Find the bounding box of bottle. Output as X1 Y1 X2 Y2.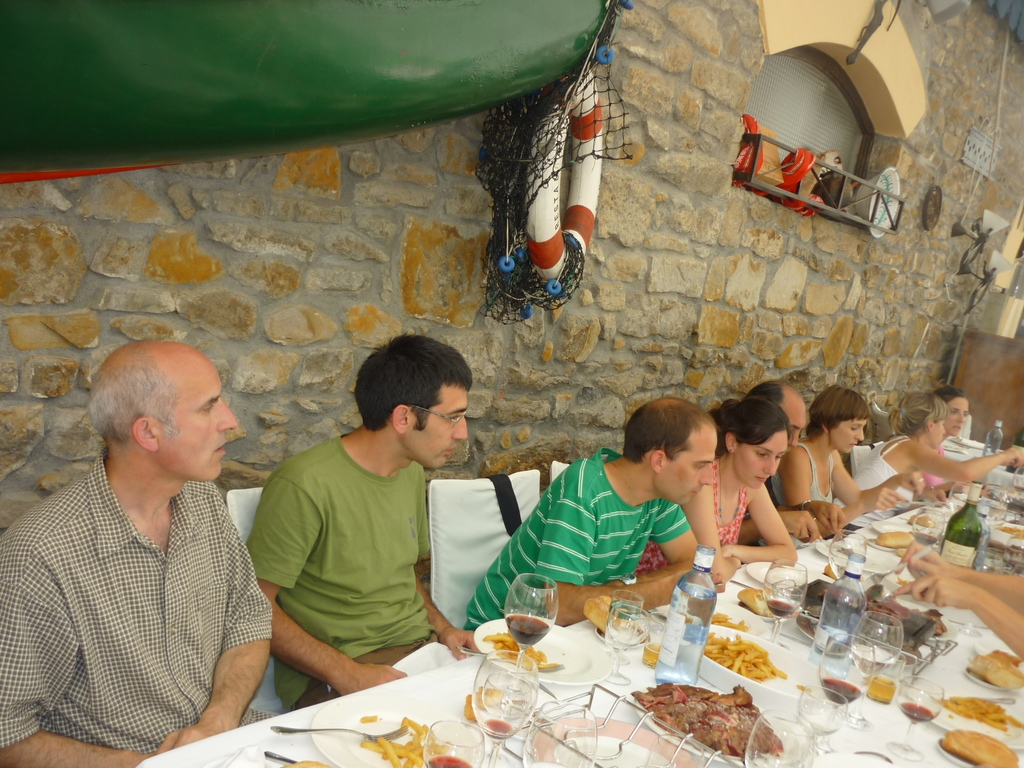
792 538 880 660.
